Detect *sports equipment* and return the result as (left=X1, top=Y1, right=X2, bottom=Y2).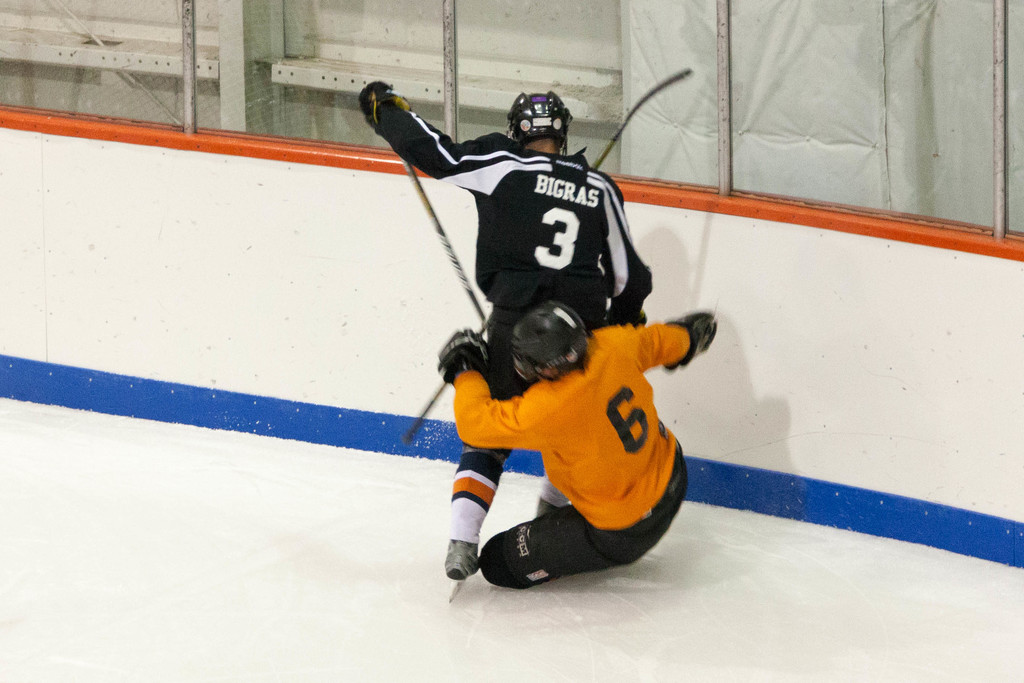
(left=435, top=329, right=486, bottom=388).
